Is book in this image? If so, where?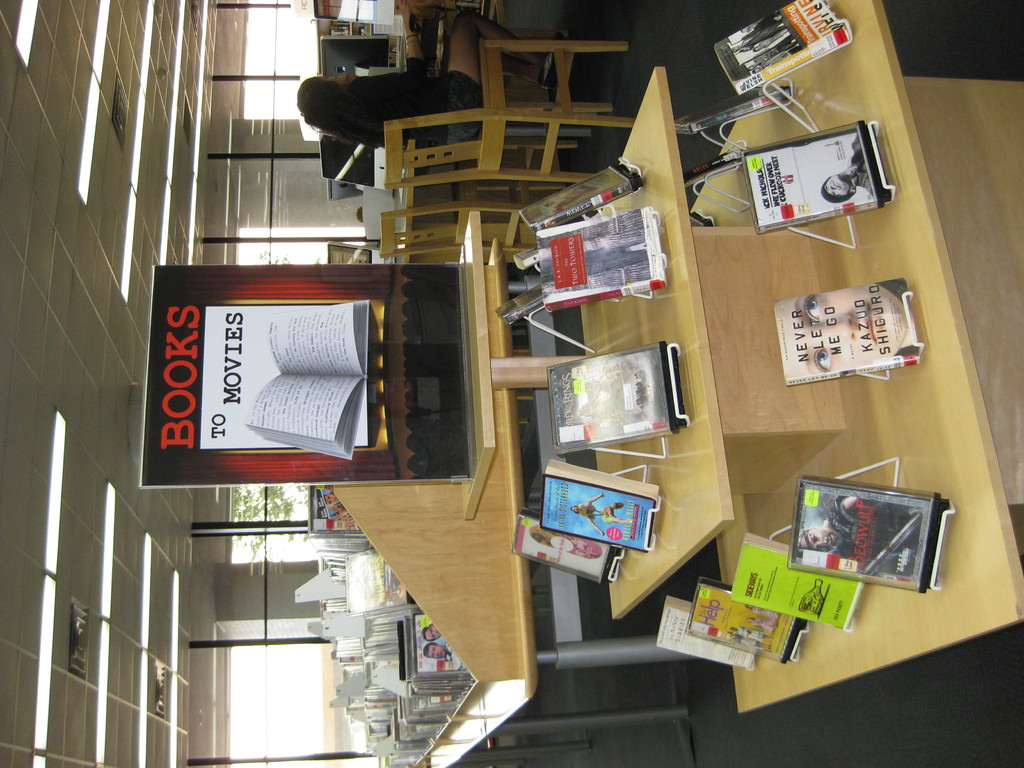
Yes, at x1=545 y1=342 x2=683 y2=454.
